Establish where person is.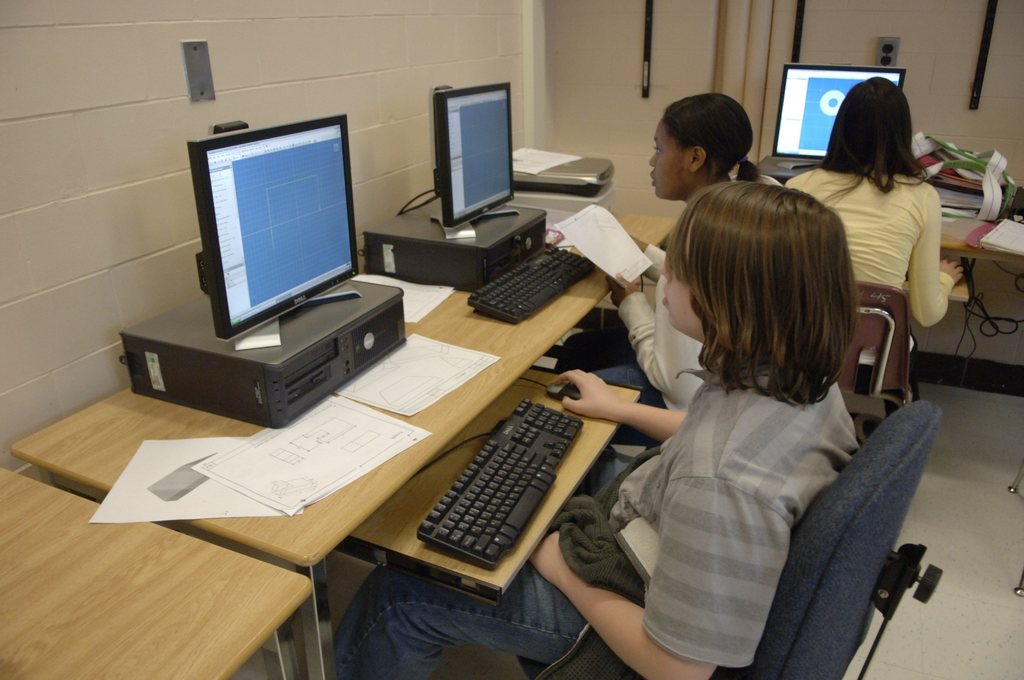
Established at {"x1": 583, "y1": 149, "x2": 922, "y2": 679}.
